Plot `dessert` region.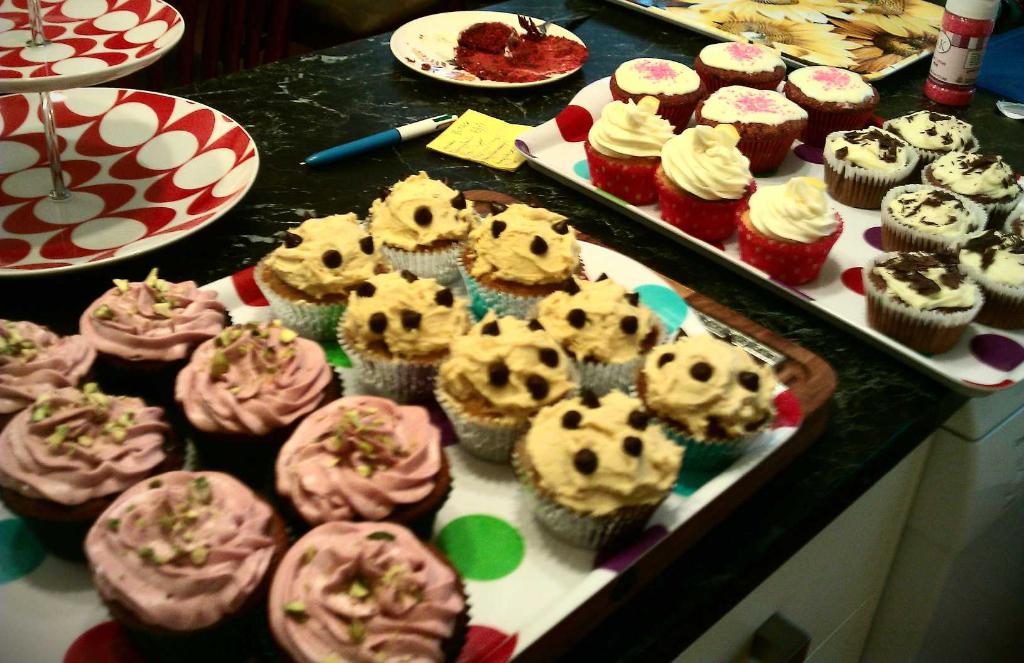
Plotted at x1=0, y1=322, x2=95, y2=420.
